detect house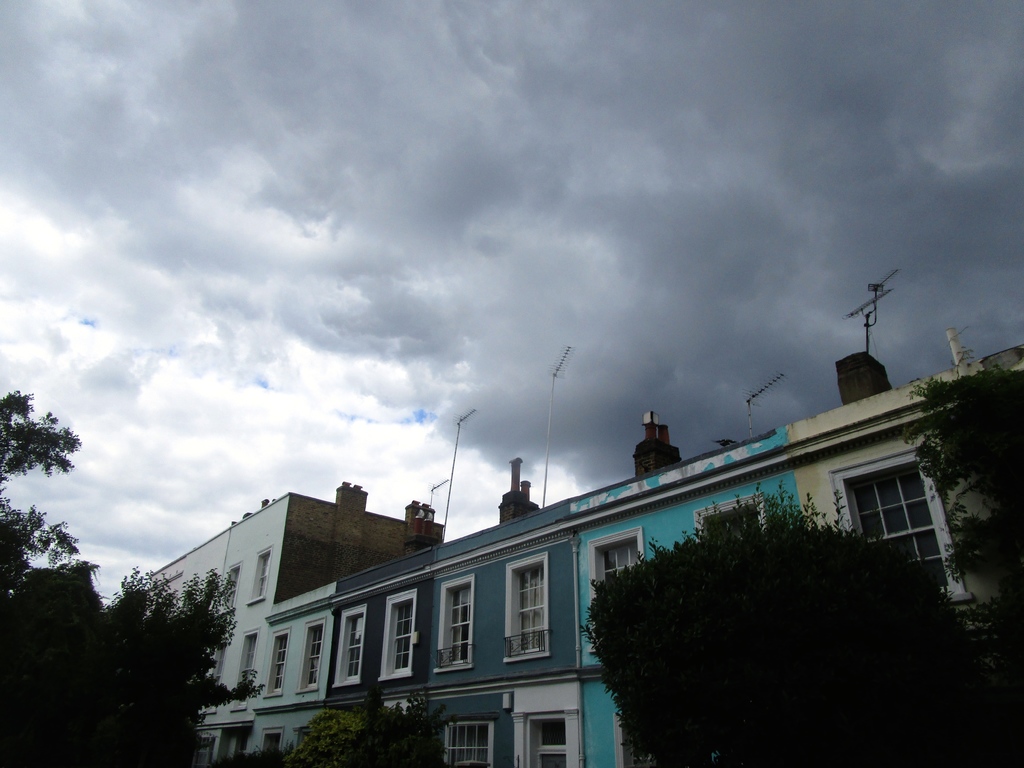
select_region(553, 433, 818, 765)
